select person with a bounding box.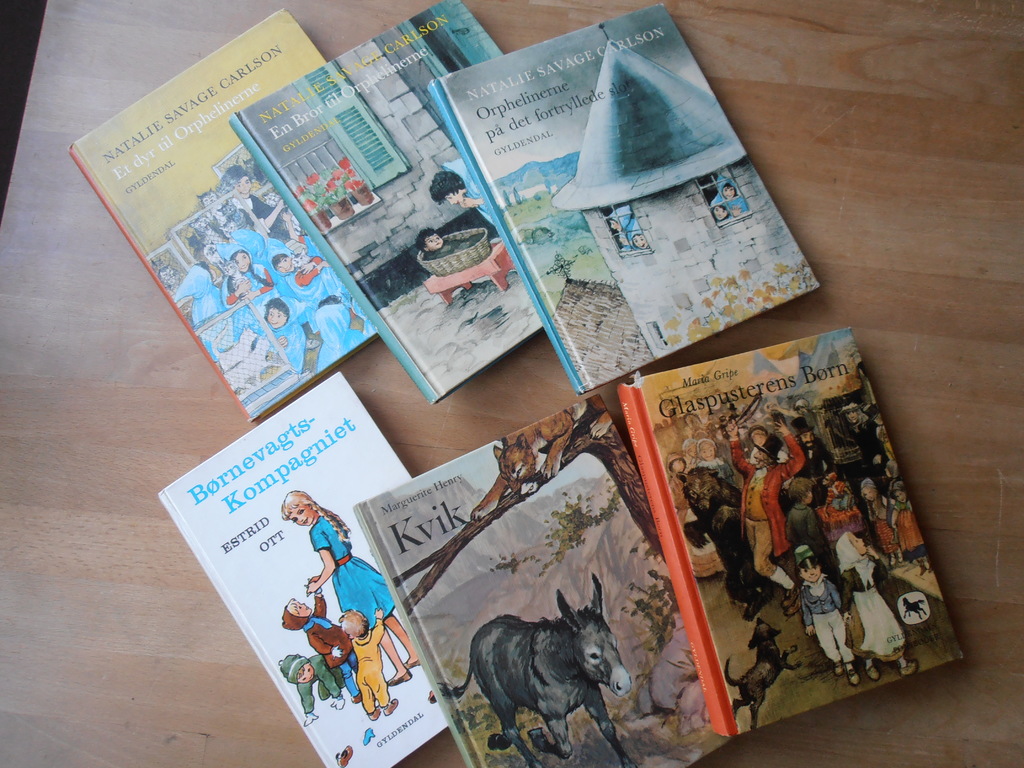
select_region(229, 170, 258, 223).
